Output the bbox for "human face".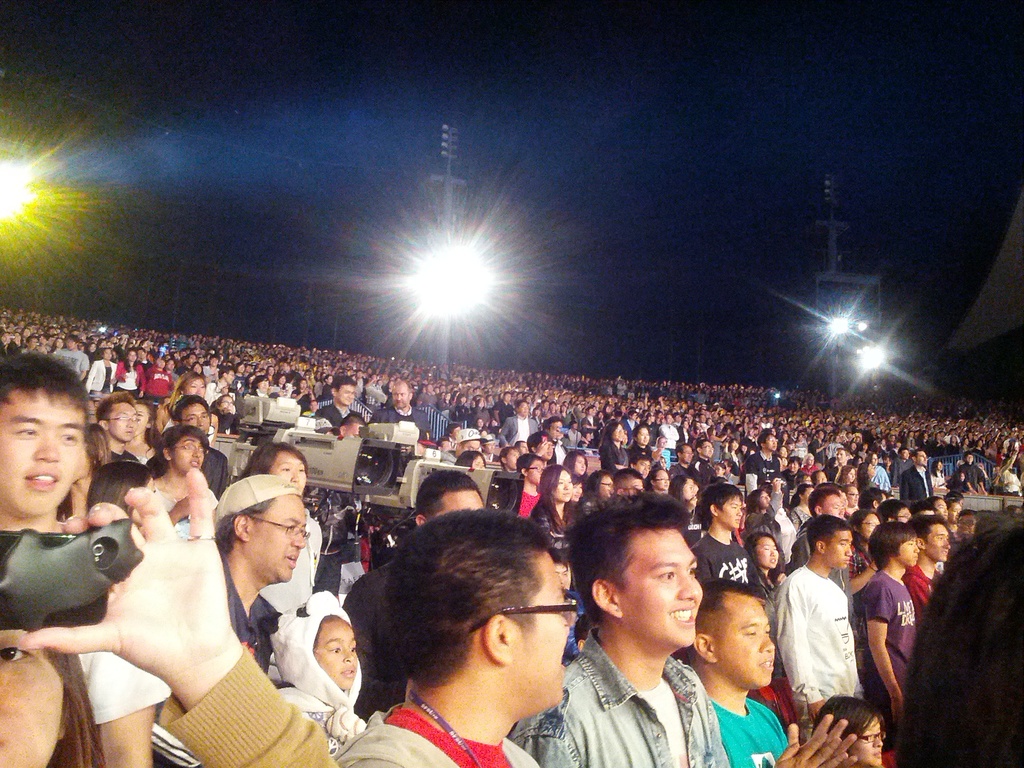
459,442,480,454.
